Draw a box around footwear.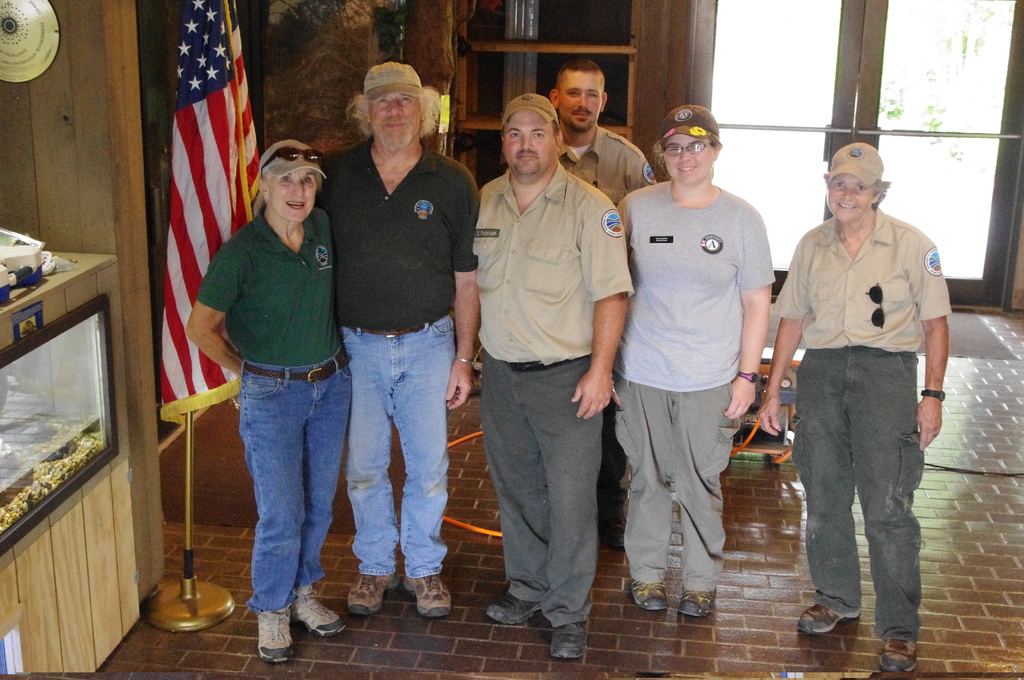
bbox=(787, 604, 842, 634).
